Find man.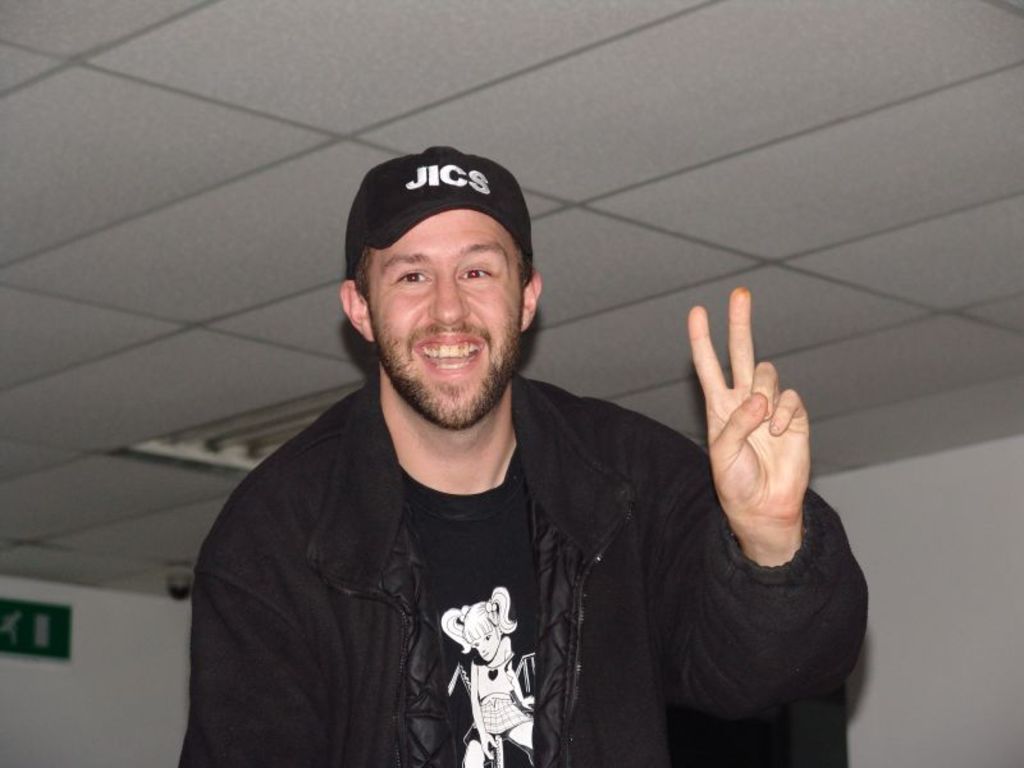
155/82/707/767.
